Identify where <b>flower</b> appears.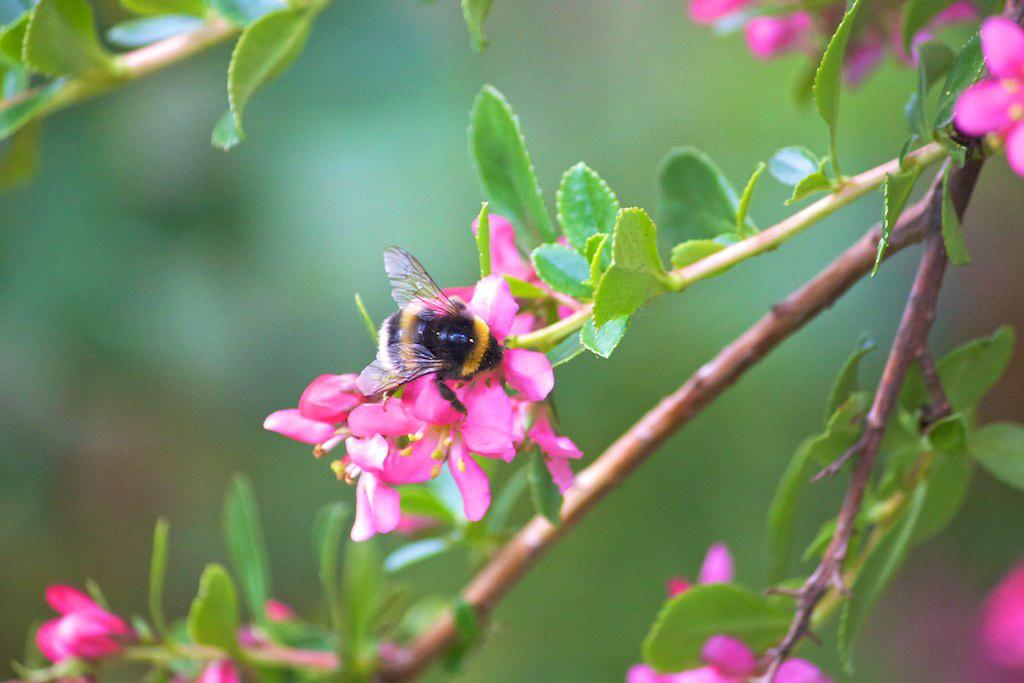
Appears at x1=24 y1=591 x2=123 y2=678.
